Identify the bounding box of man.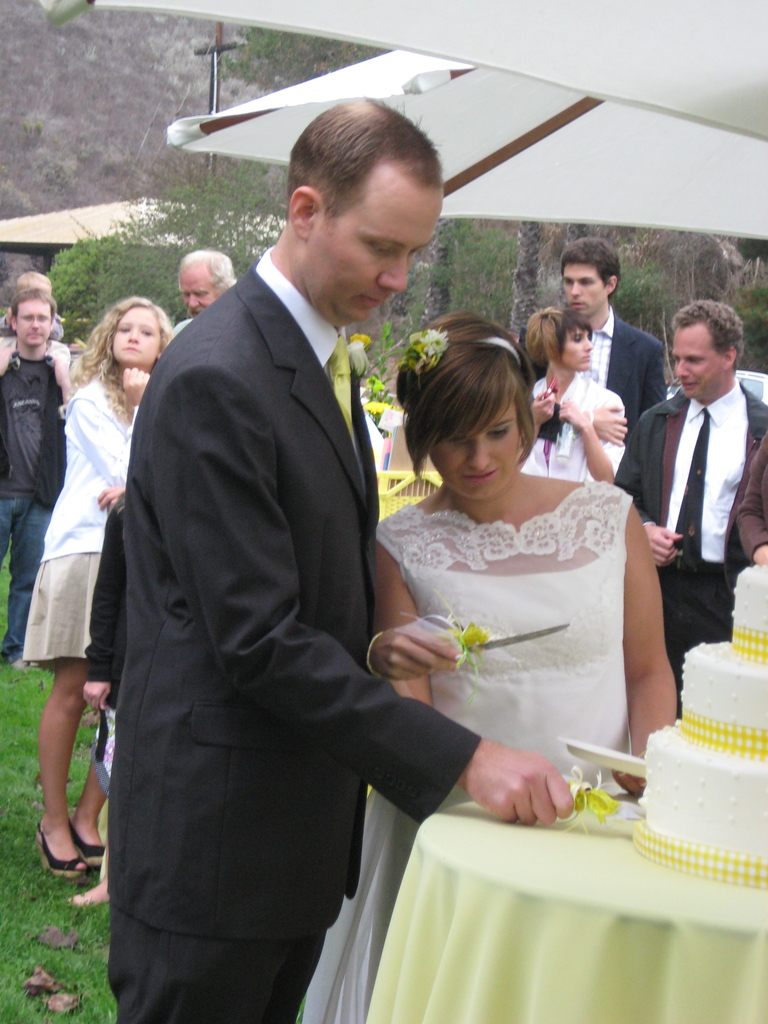
{"x1": 0, "y1": 286, "x2": 69, "y2": 675}.
